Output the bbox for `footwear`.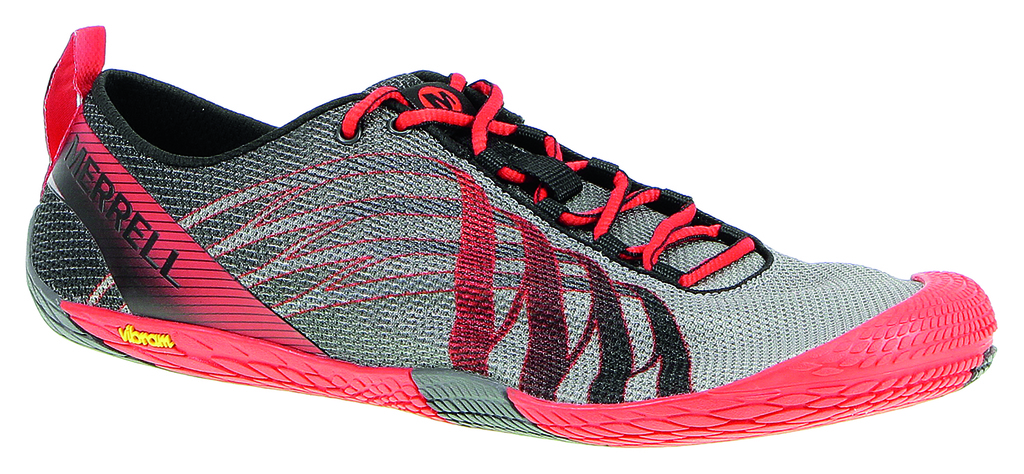
[x1=49, y1=56, x2=956, y2=441].
